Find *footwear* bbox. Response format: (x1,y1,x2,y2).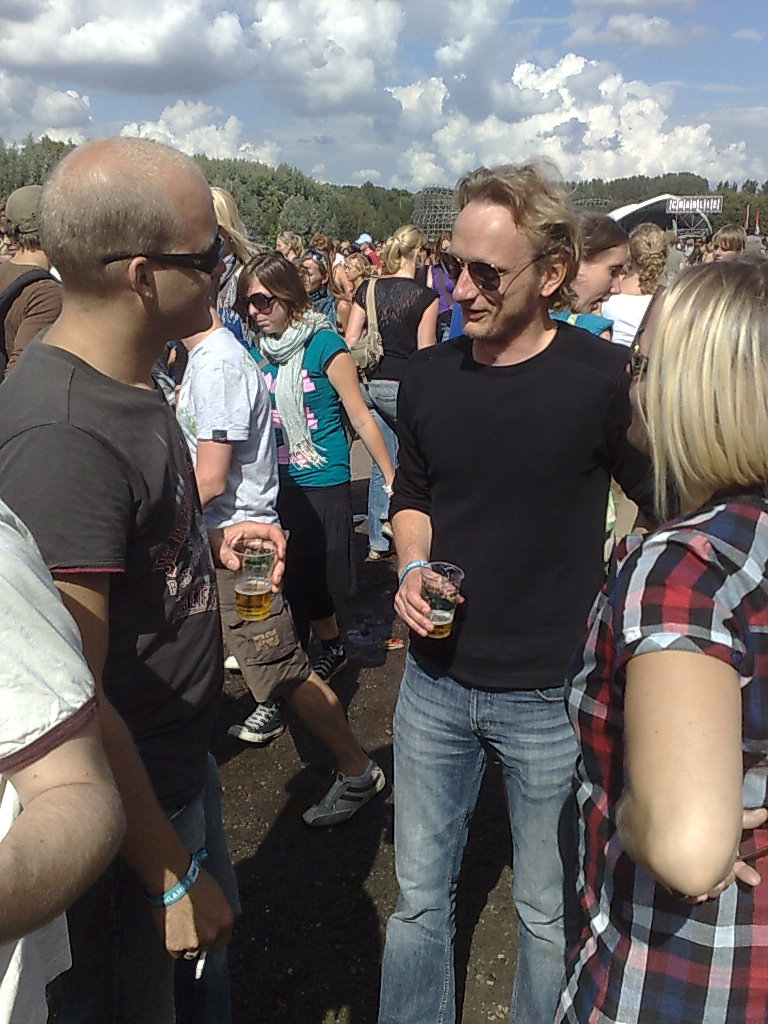
(363,547,388,565).
